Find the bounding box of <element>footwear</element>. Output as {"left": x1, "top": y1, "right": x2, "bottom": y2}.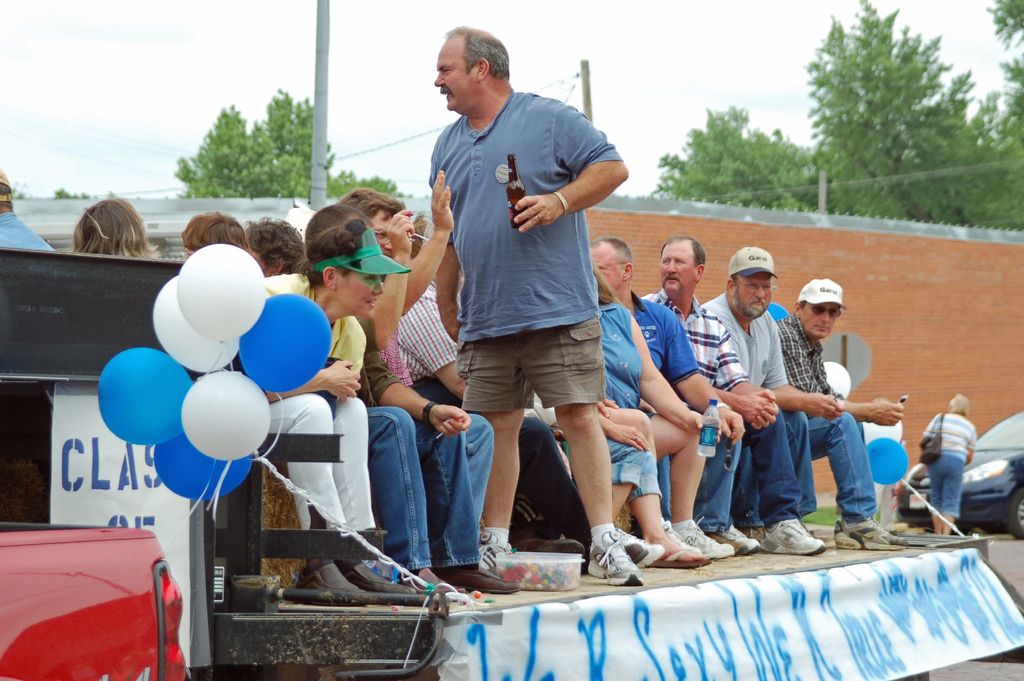
{"left": 835, "top": 515, "right": 909, "bottom": 552}.
